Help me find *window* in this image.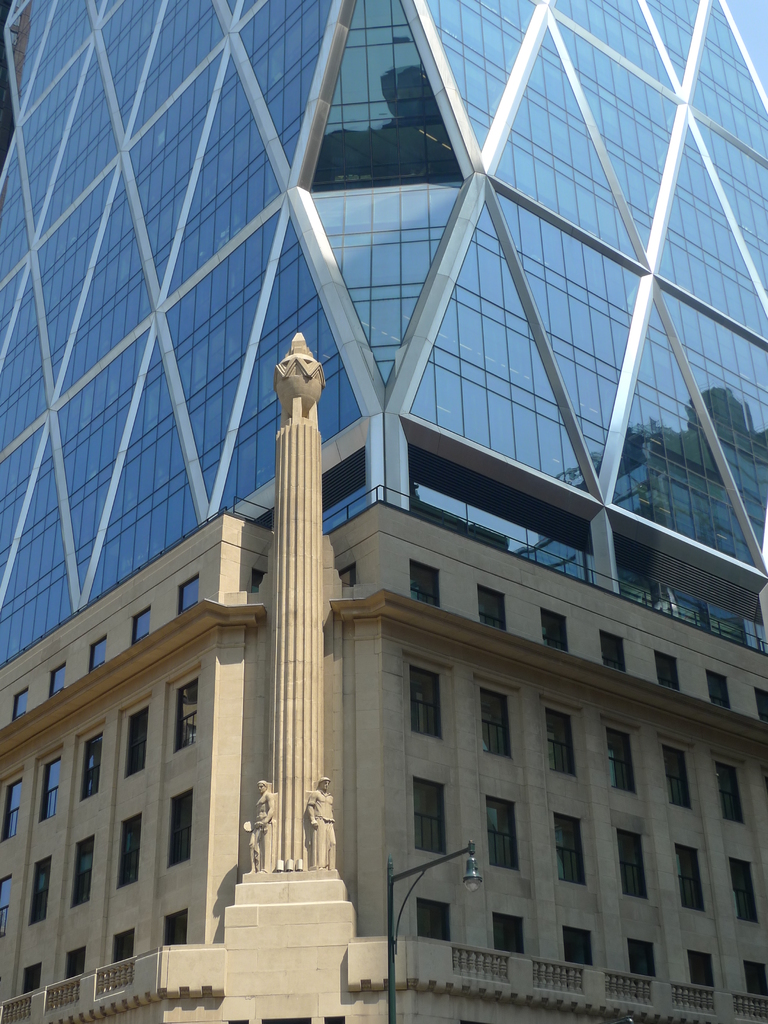
Found it: [407,663,449,739].
